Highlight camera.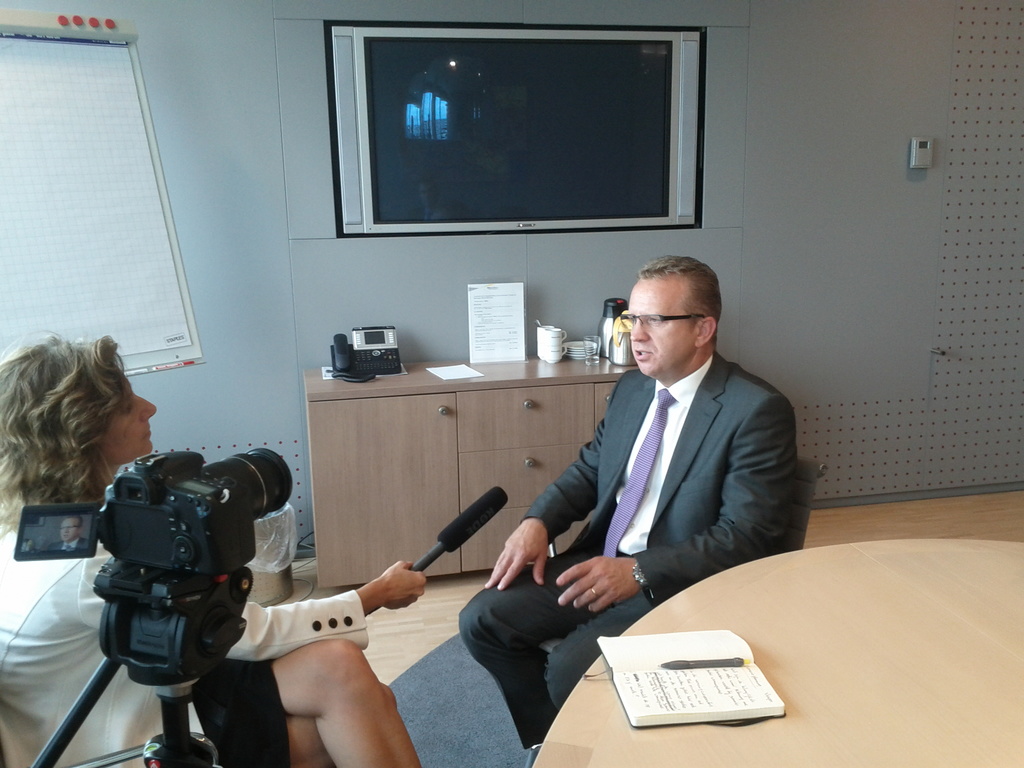
Highlighted region: [left=10, top=447, right=293, bottom=678].
